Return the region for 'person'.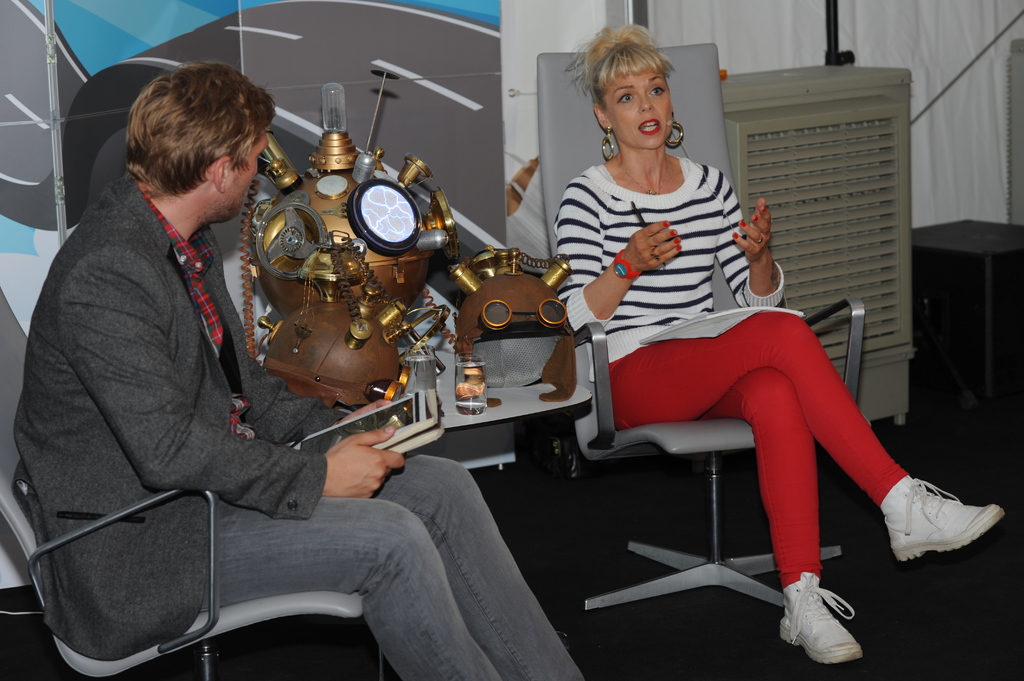
42, 49, 317, 680.
